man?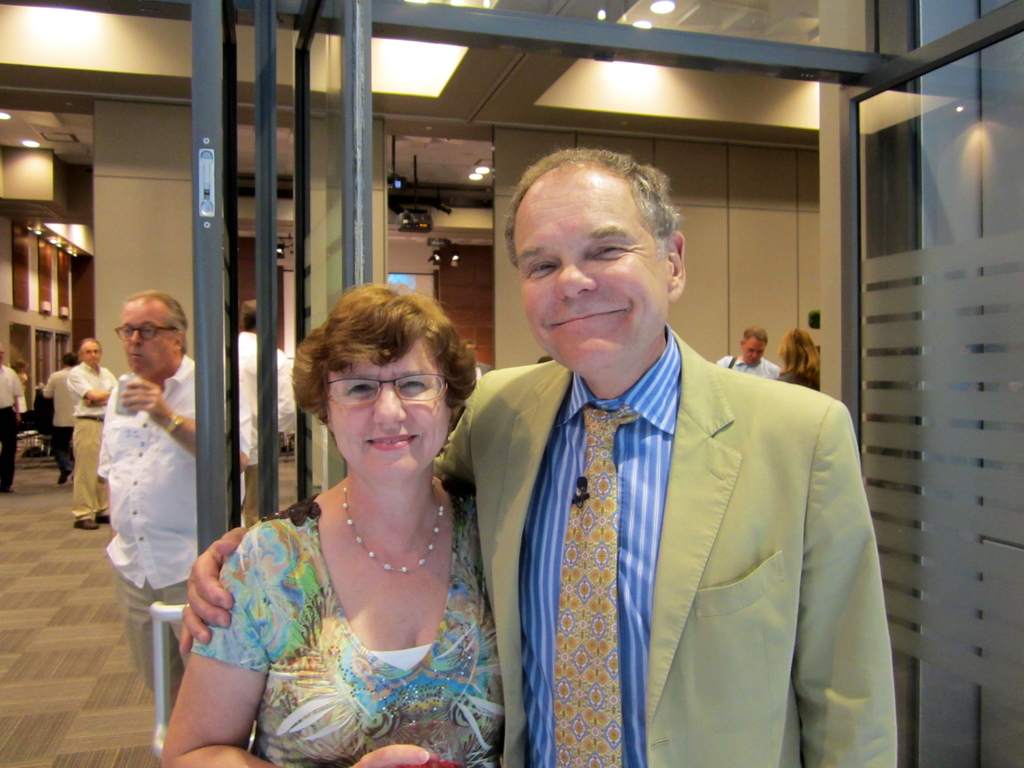
crop(0, 346, 25, 493)
